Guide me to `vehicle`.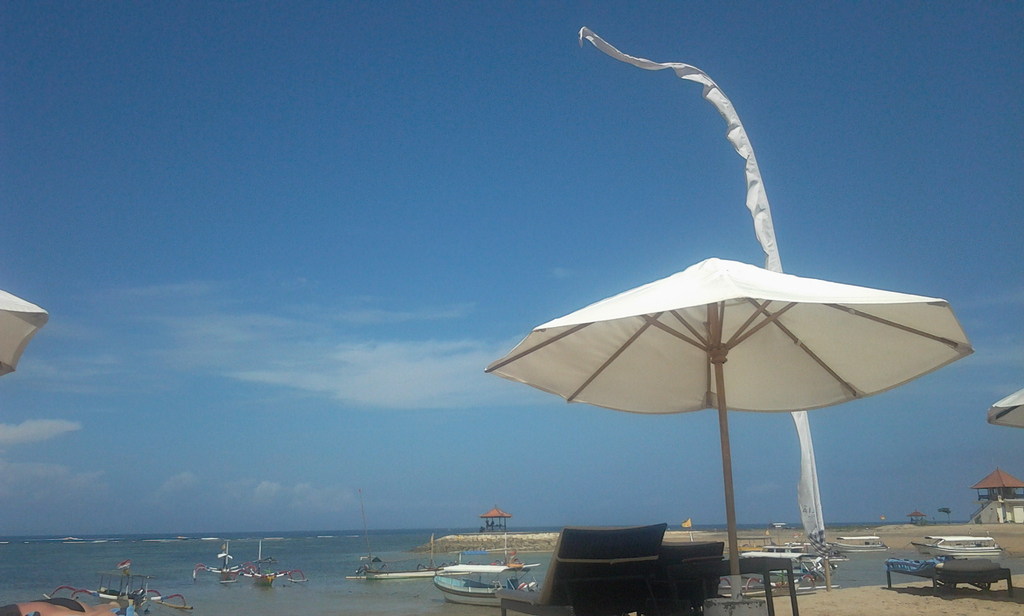
Guidance: <region>435, 578, 537, 608</region>.
